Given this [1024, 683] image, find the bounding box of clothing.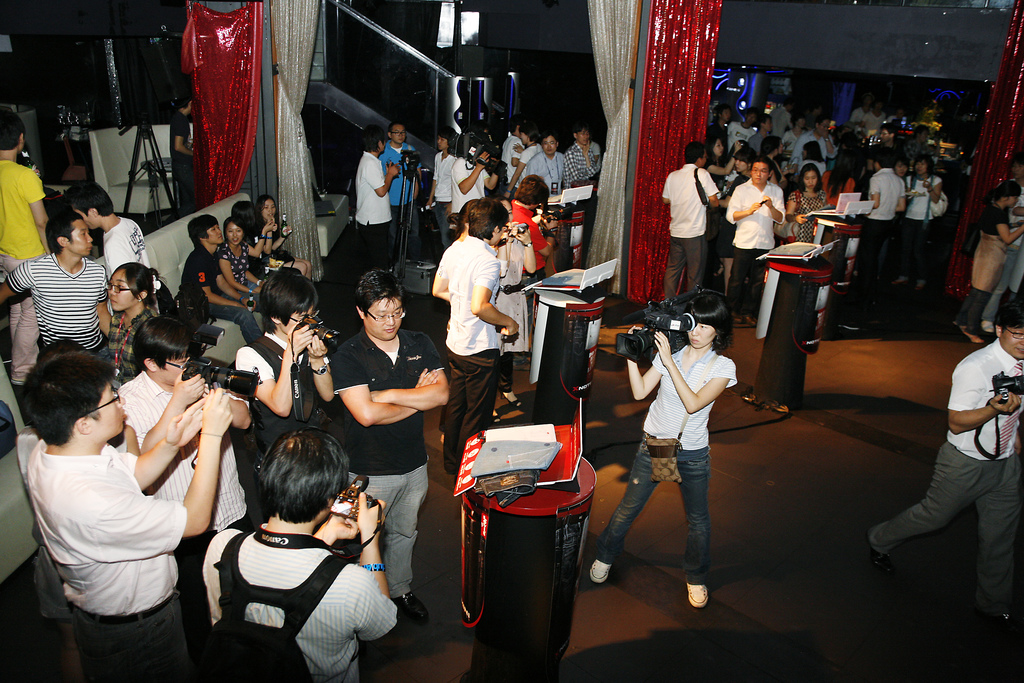
(352,146,397,261).
